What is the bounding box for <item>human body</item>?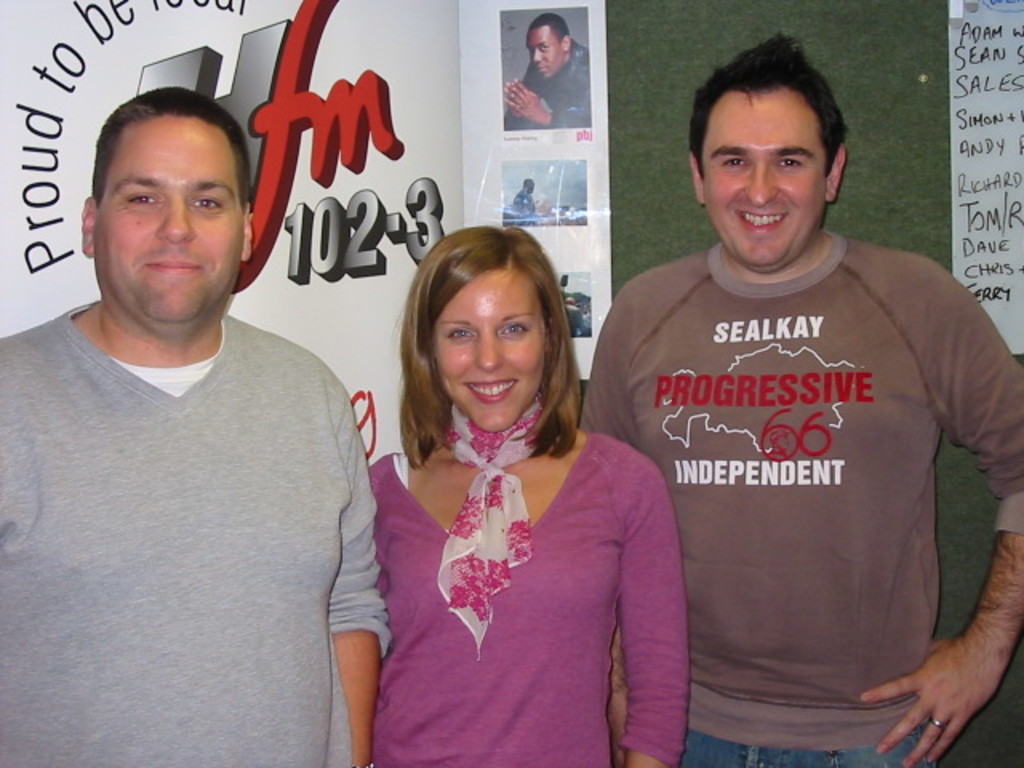
detection(0, 80, 392, 766).
